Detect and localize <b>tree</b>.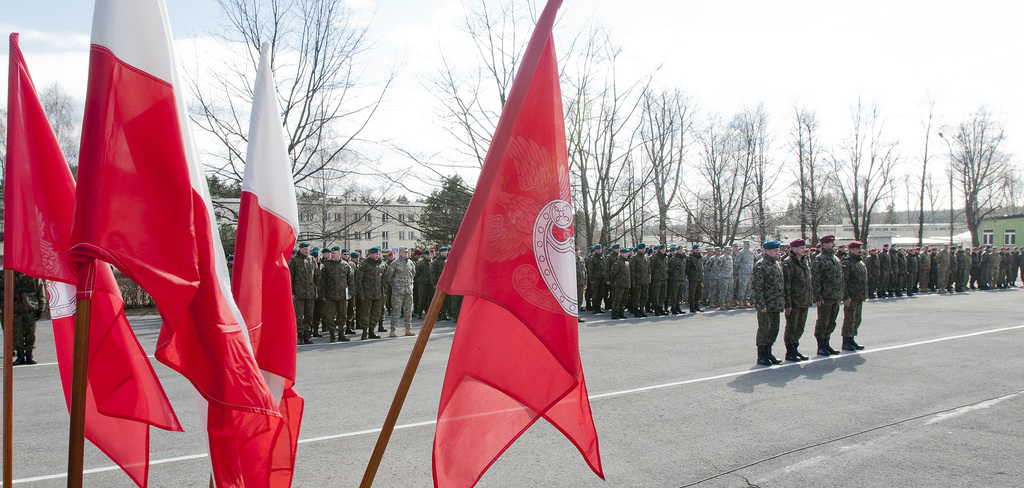
Localized at [639,75,694,248].
